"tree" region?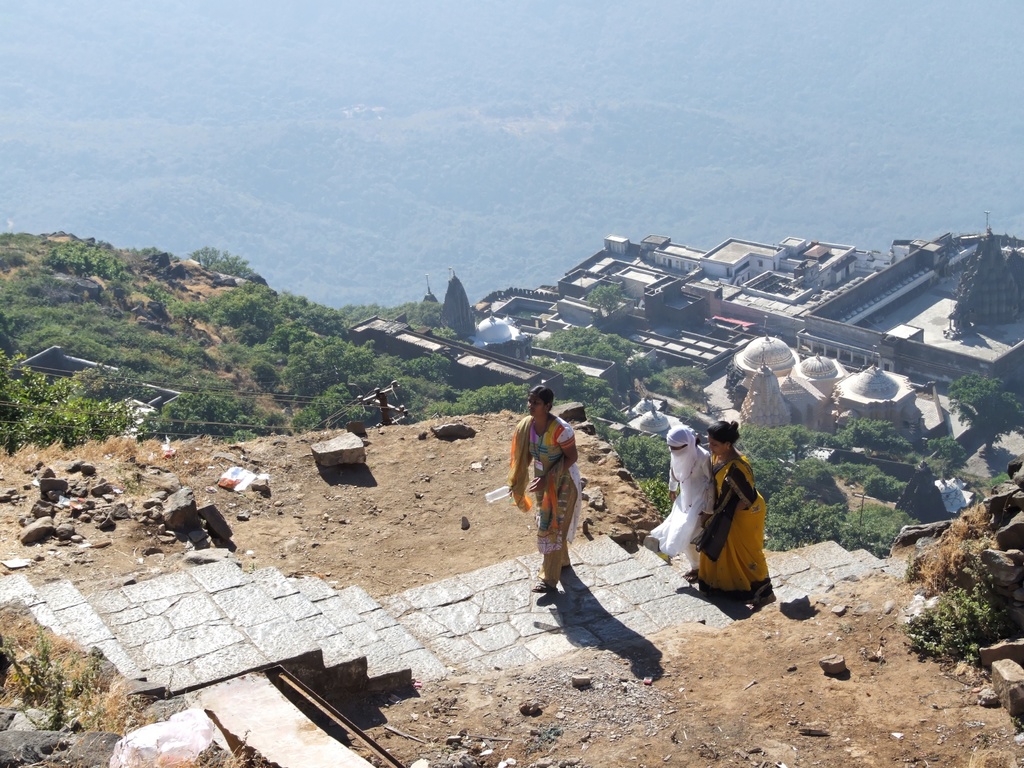
{"x1": 945, "y1": 372, "x2": 1023, "y2": 460}
